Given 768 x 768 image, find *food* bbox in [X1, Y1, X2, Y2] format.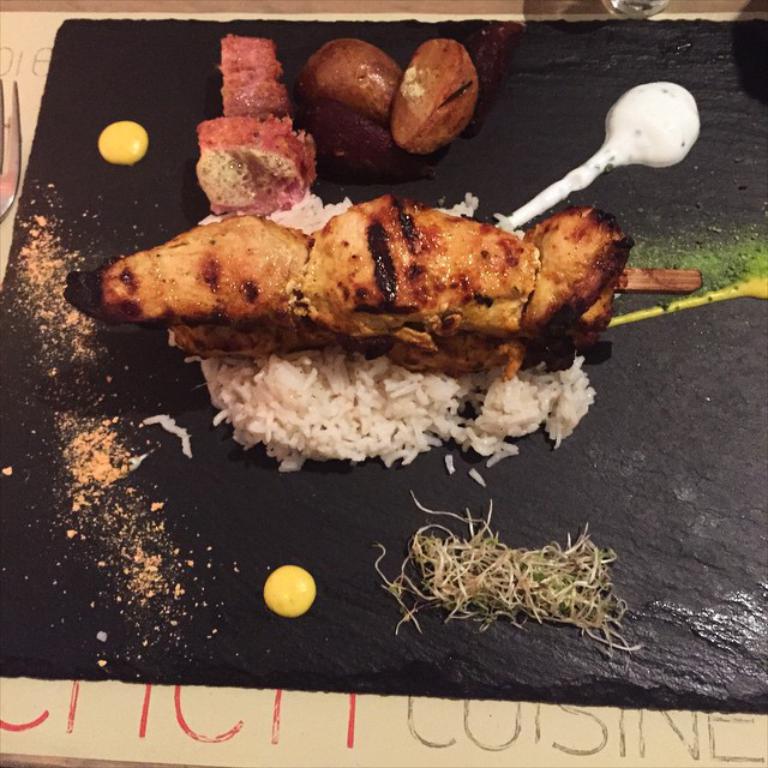
[370, 490, 643, 653].
